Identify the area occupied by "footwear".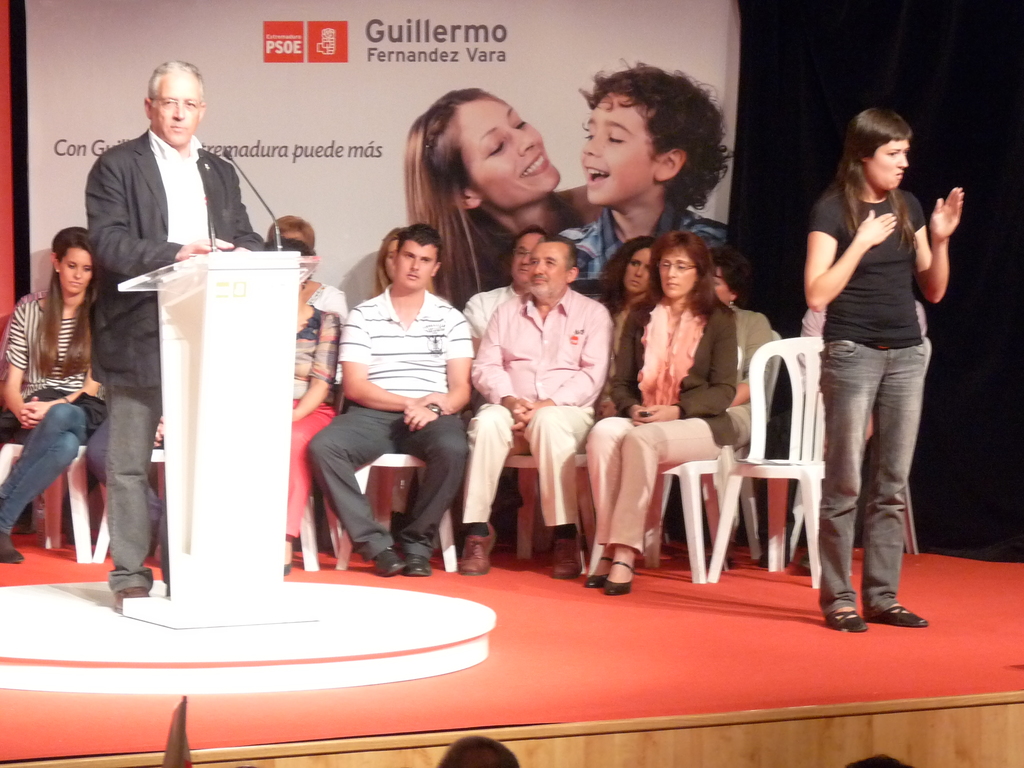
Area: pyautogui.locateOnScreen(872, 595, 932, 630).
